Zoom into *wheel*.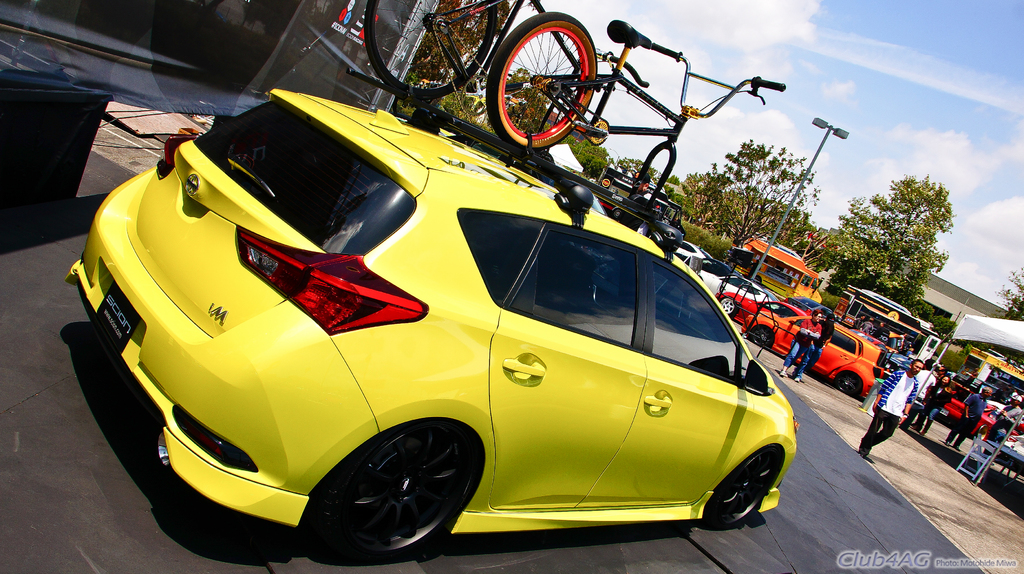
Zoom target: x1=486 y1=12 x2=597 y2=148.
